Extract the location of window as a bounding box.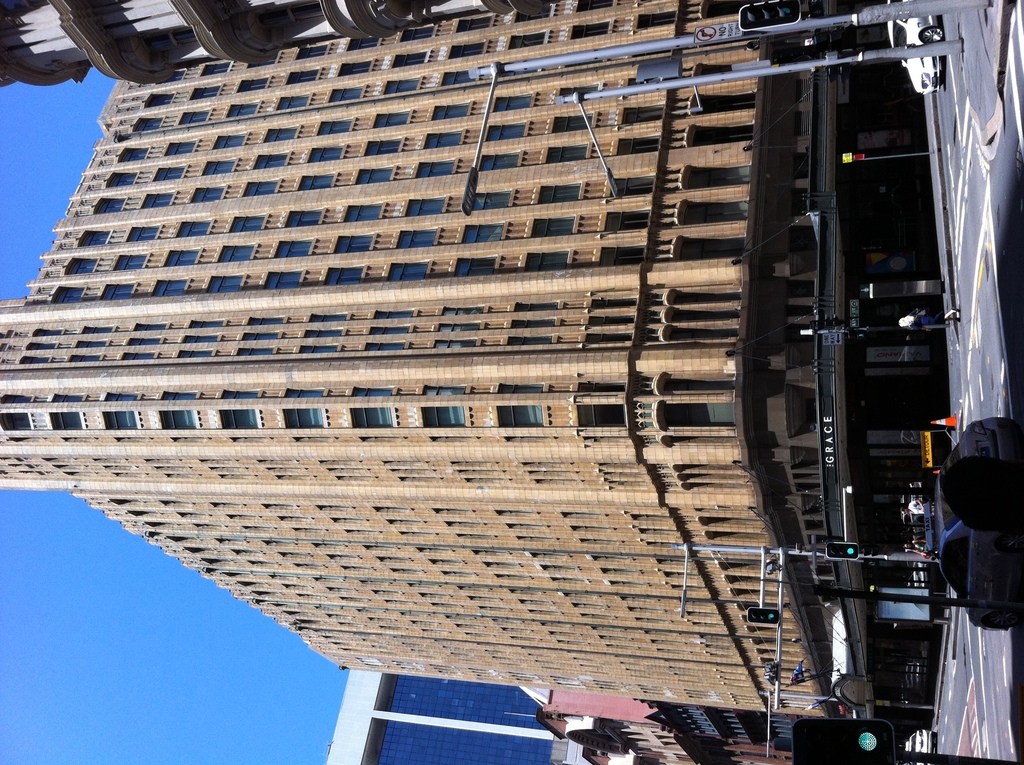
x1=374 y1=109 x2=414 y2=126.
